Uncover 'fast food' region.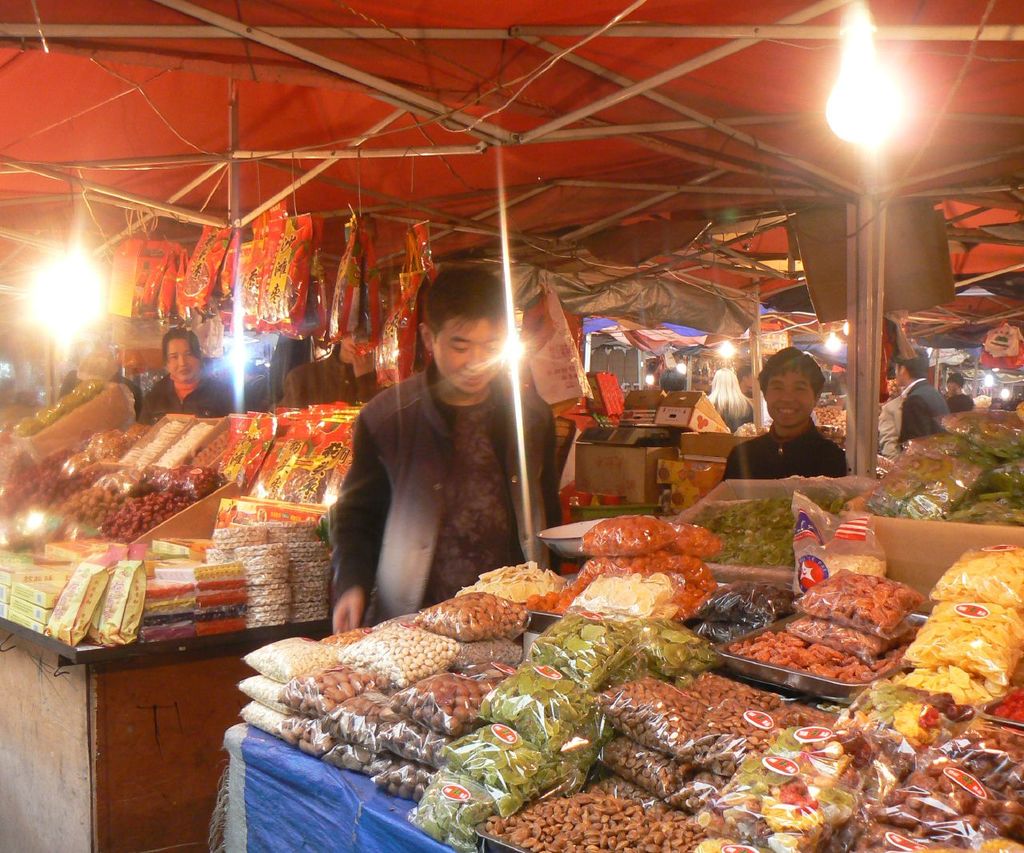
Uncovered: locate(578, 555, 662, 585).
